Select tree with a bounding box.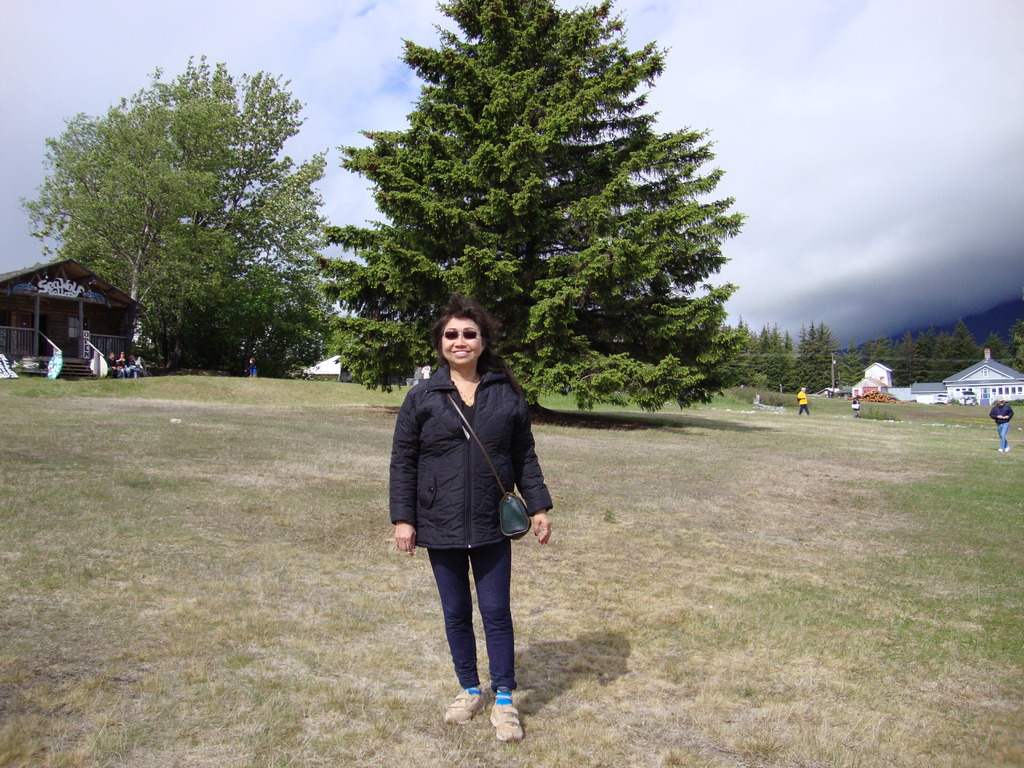
(left=941, top=312, right=991, bottom=369).
